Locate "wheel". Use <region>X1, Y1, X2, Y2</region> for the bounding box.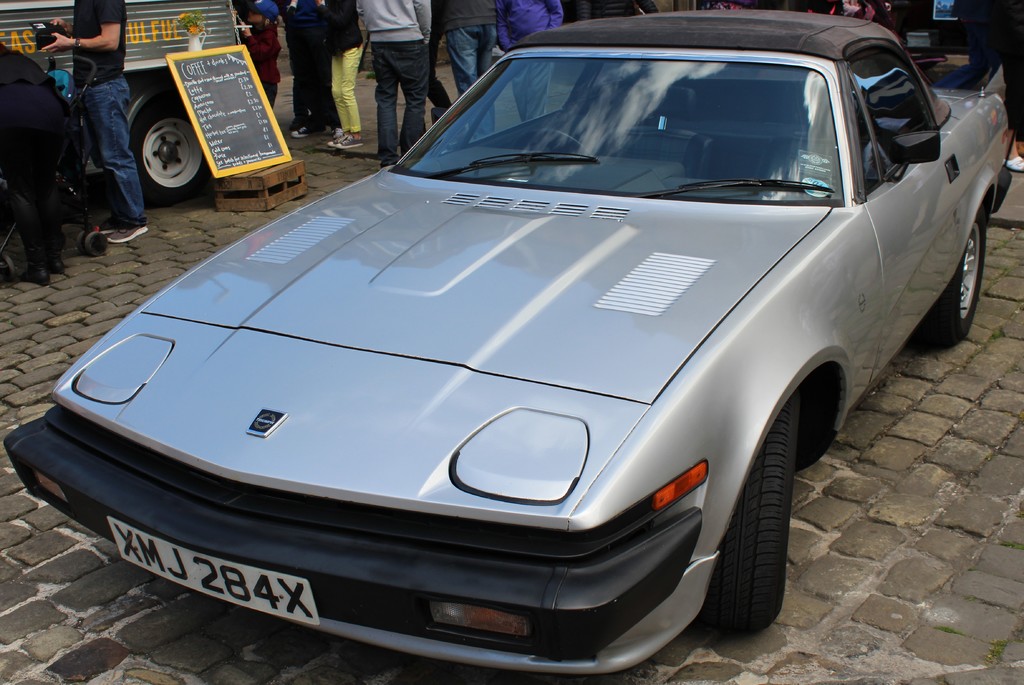
<region>516, 126, 594, 158</region>.
